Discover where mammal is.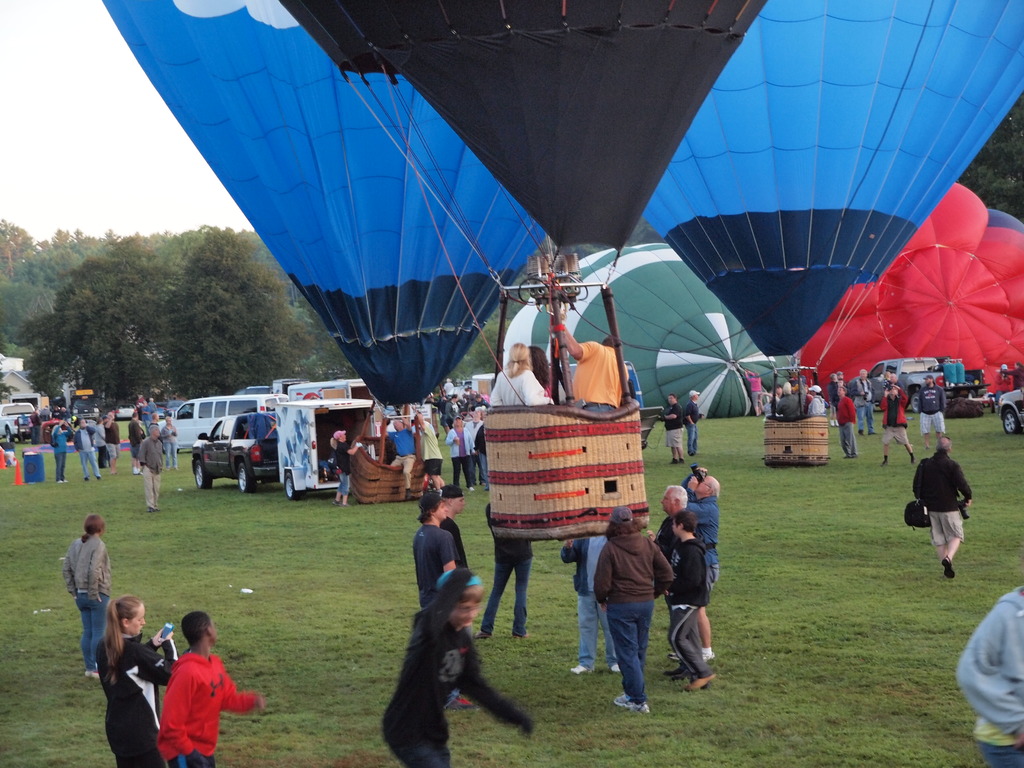
Discovered at detection(952, 578, 1023, 767).
